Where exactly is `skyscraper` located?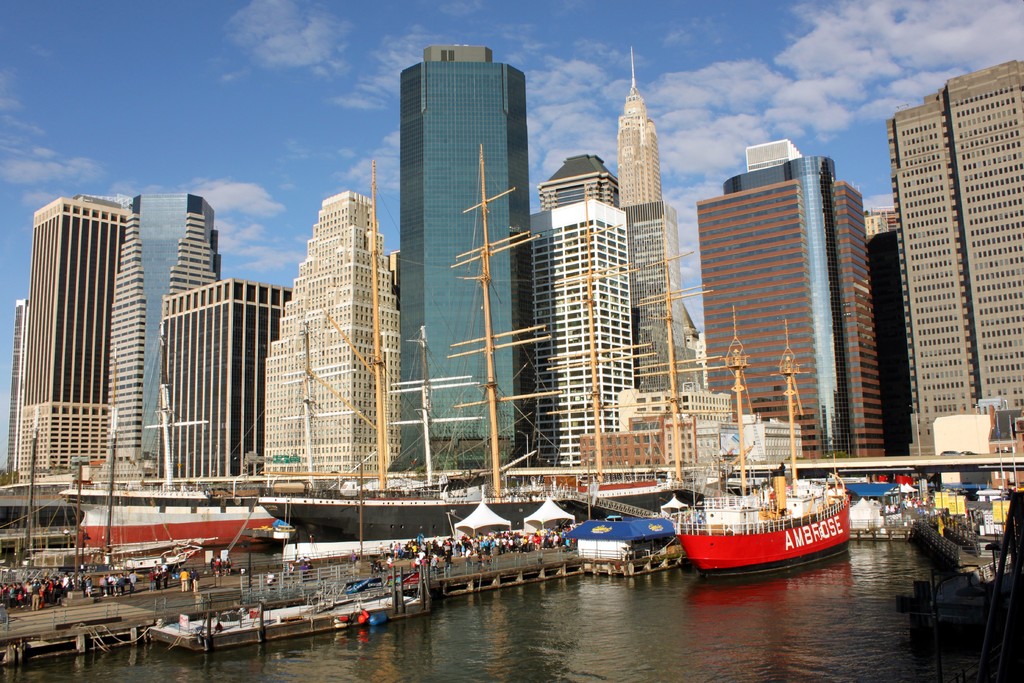
Its bounding box is select_region(397, 46, 533, 474).
